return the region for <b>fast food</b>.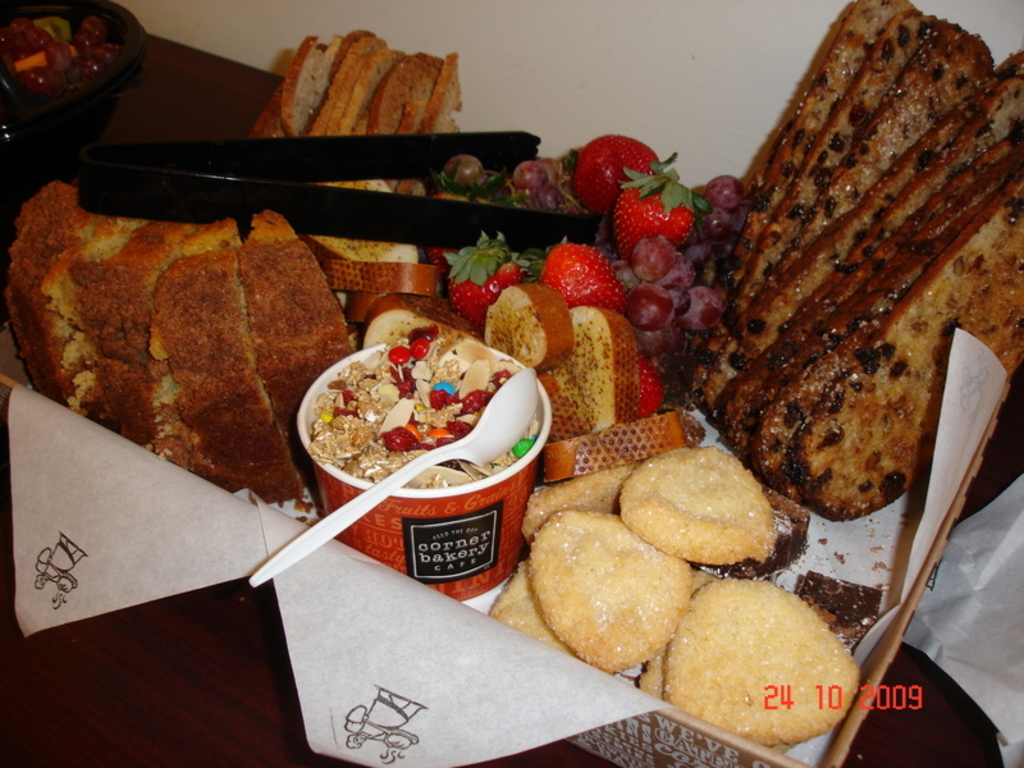
x1=499, y1=557, x2=608, y2=672.
